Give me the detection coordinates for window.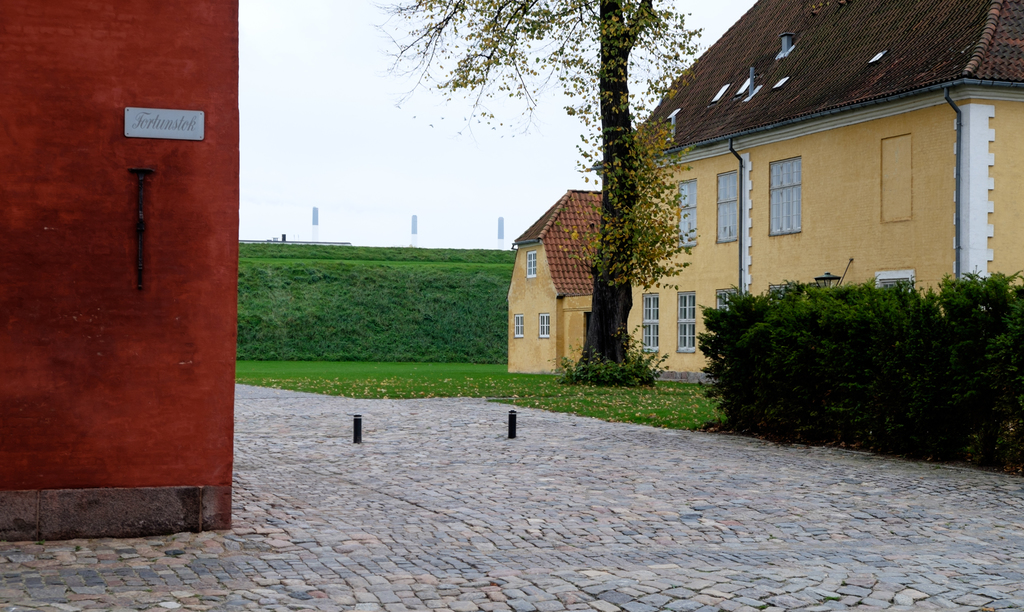
[x1=643, y1=291, x2=661, y2=353].
